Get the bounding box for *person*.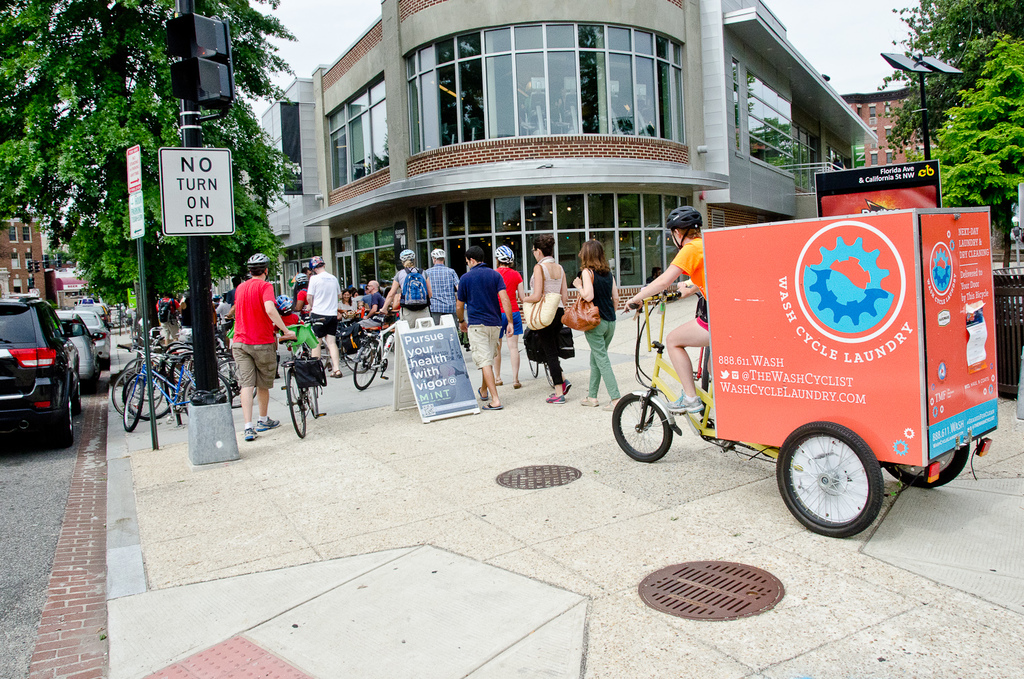
pyautogui.locateOnScreen(377, 245, 433, 334).
